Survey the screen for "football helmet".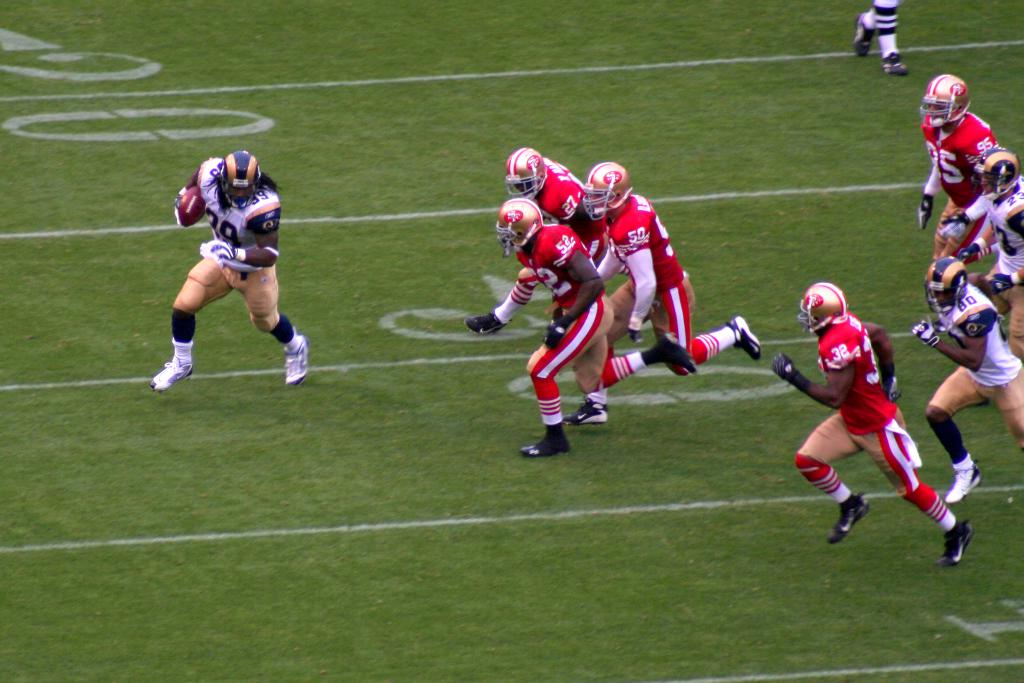
Survey found: 215:150:260:211.
